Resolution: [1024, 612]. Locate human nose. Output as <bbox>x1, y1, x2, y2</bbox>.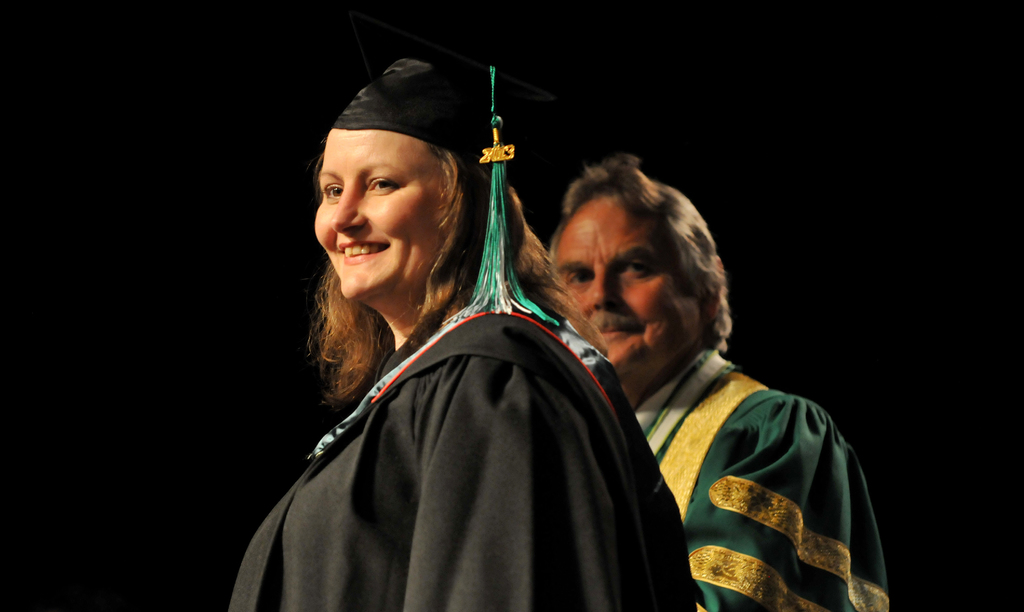
<bbox>588, 261, 620, 311</bbox>.
